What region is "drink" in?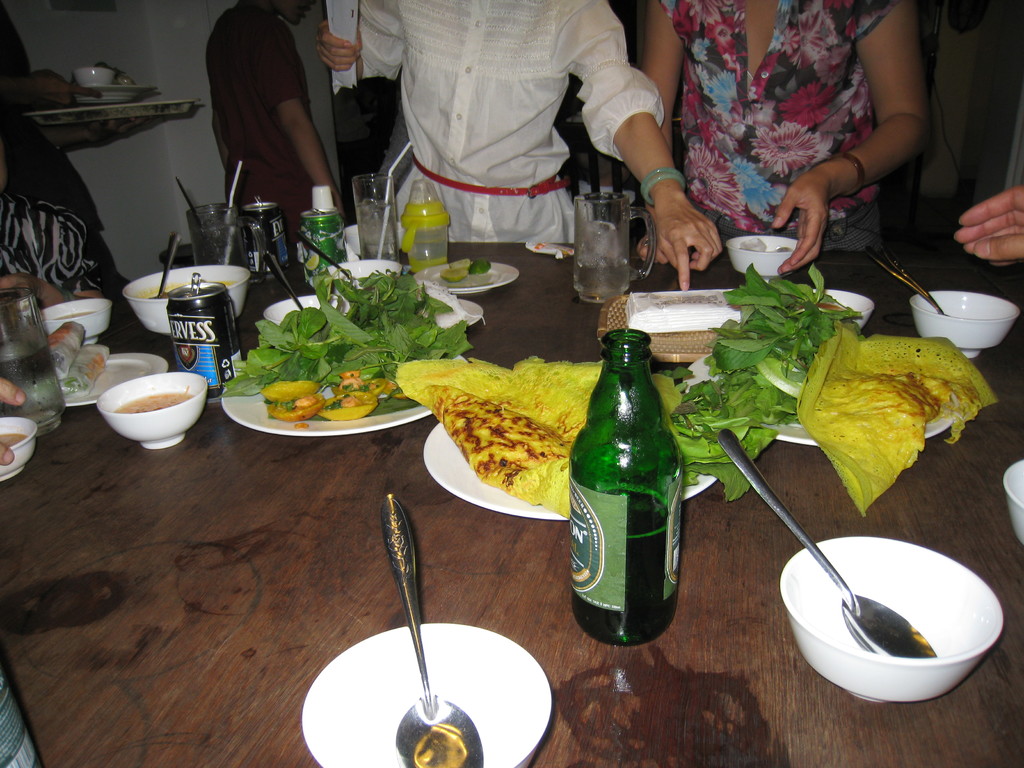
187, 225, 253, 280.
